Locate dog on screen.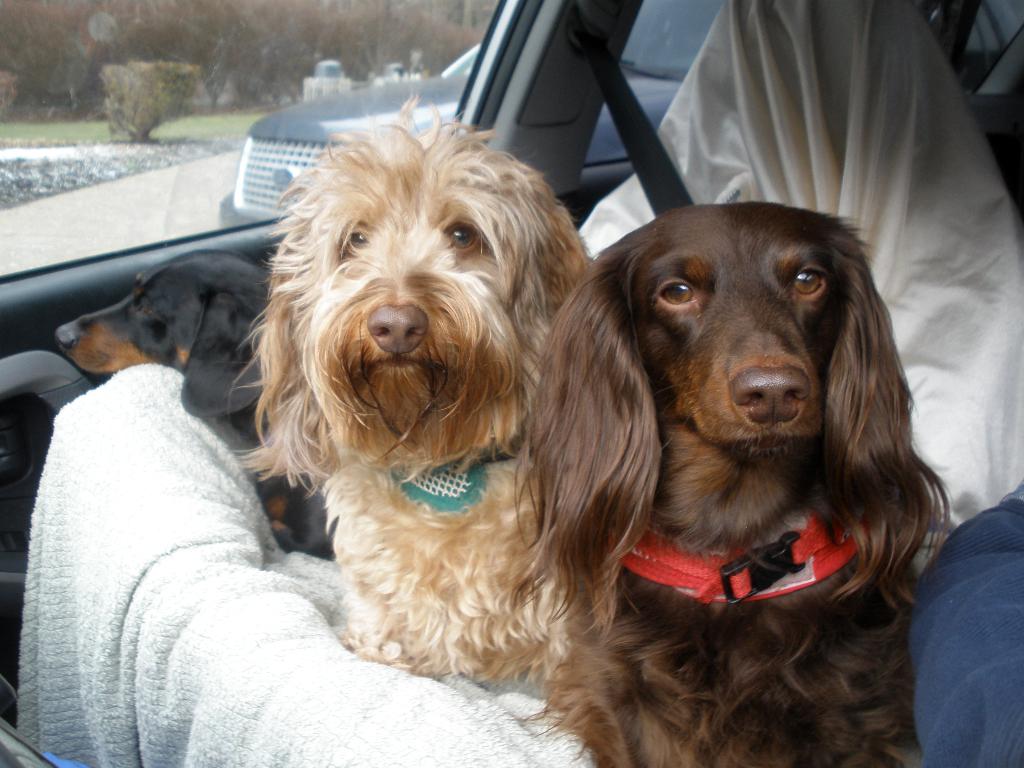
On screen at x1=223, y1=94, x2=602, y2=689.
